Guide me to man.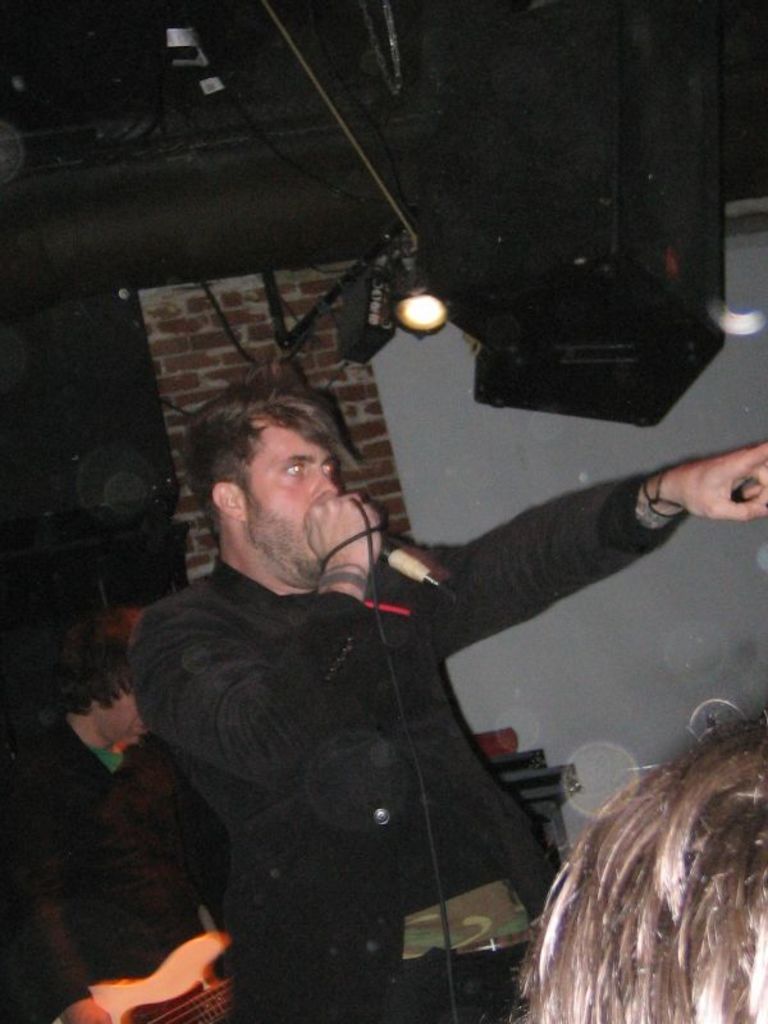
Guidance: x1=132, y1=265, x2=676, y2=1009.
